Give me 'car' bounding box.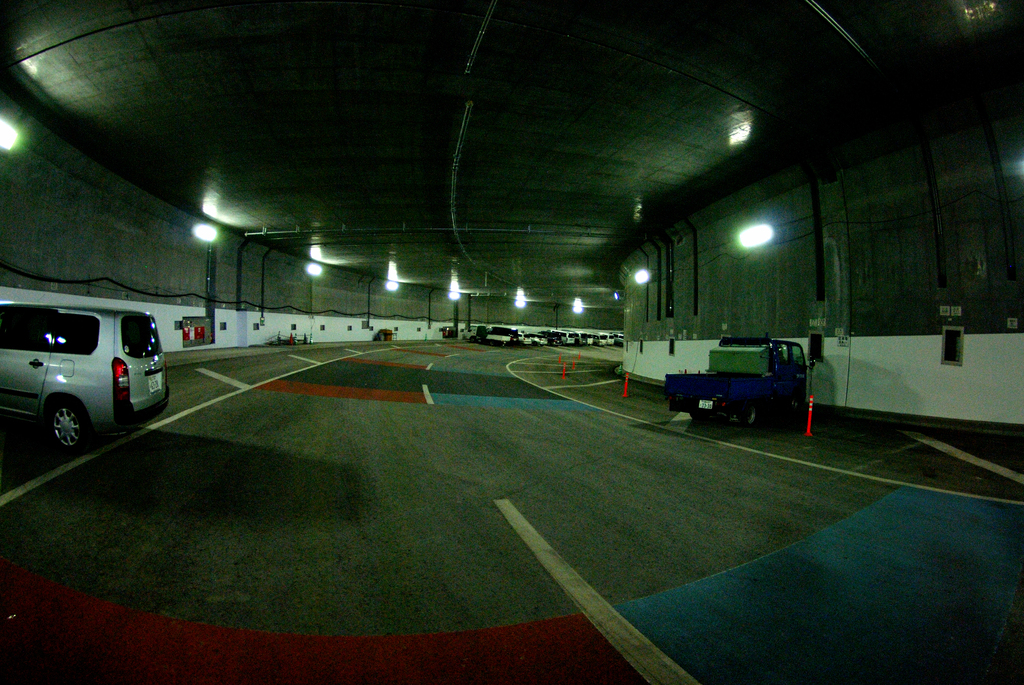
<region>0, 301, 171, 454</region>.
